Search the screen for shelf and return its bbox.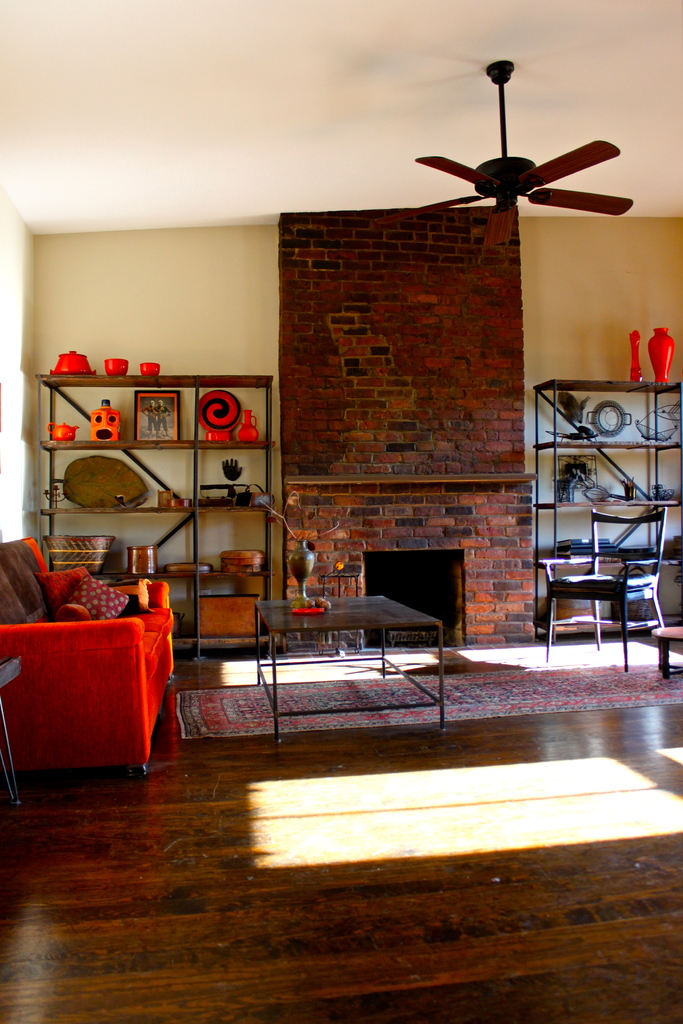
Found: [x1=39, y1=388, x2=277, y2=449].
